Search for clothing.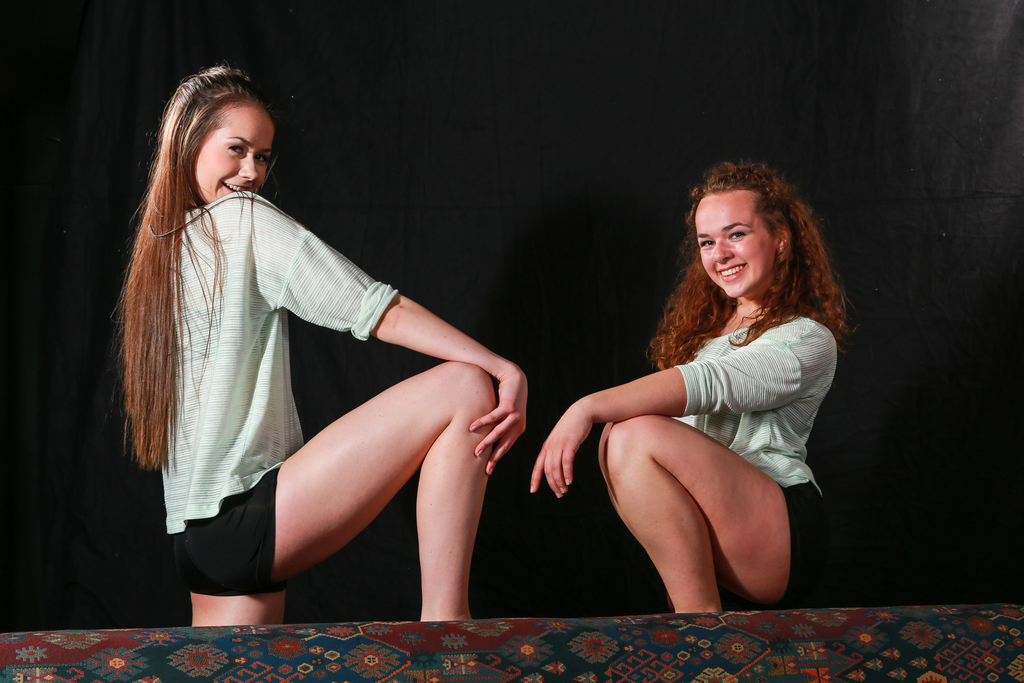
Found at select_region(160, 185, 400, 597).
